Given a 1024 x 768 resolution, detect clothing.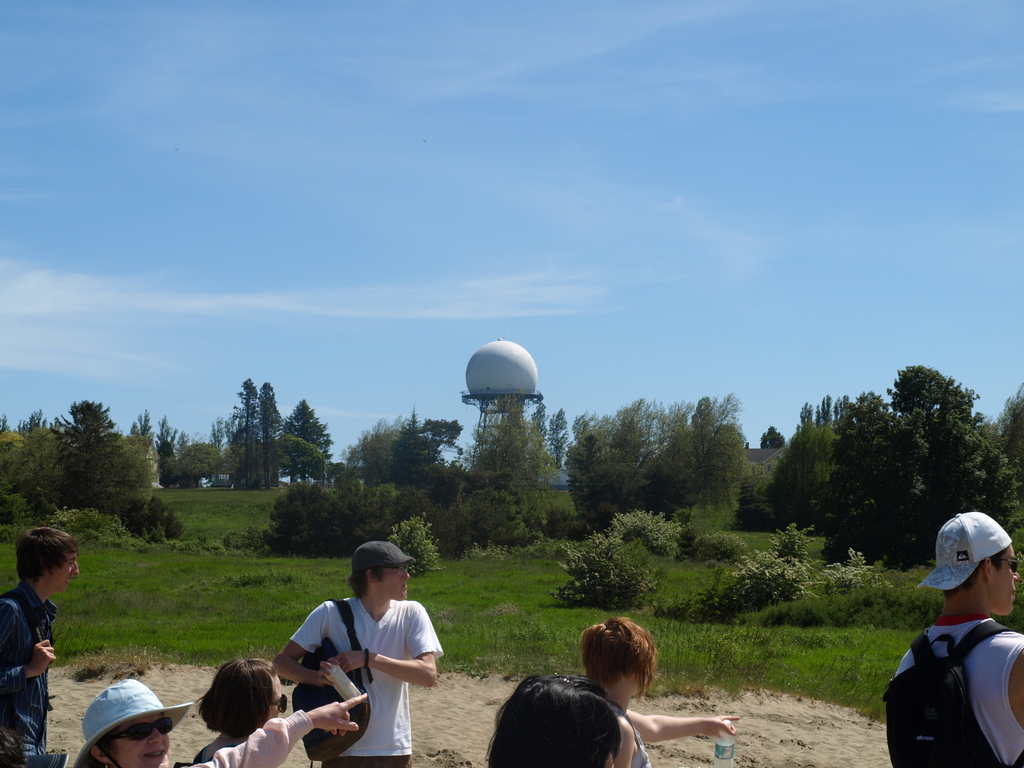
<bbox>895, 615, 1023, 767</bbox>.
